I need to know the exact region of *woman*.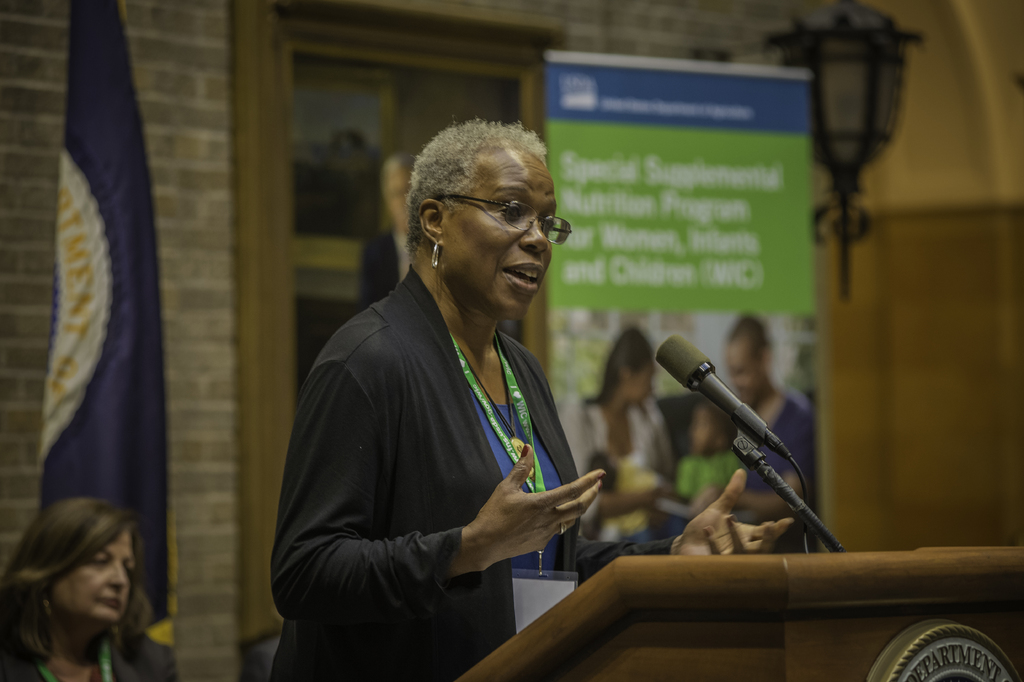
Region: bbox=[269, 115, 799, 681].
